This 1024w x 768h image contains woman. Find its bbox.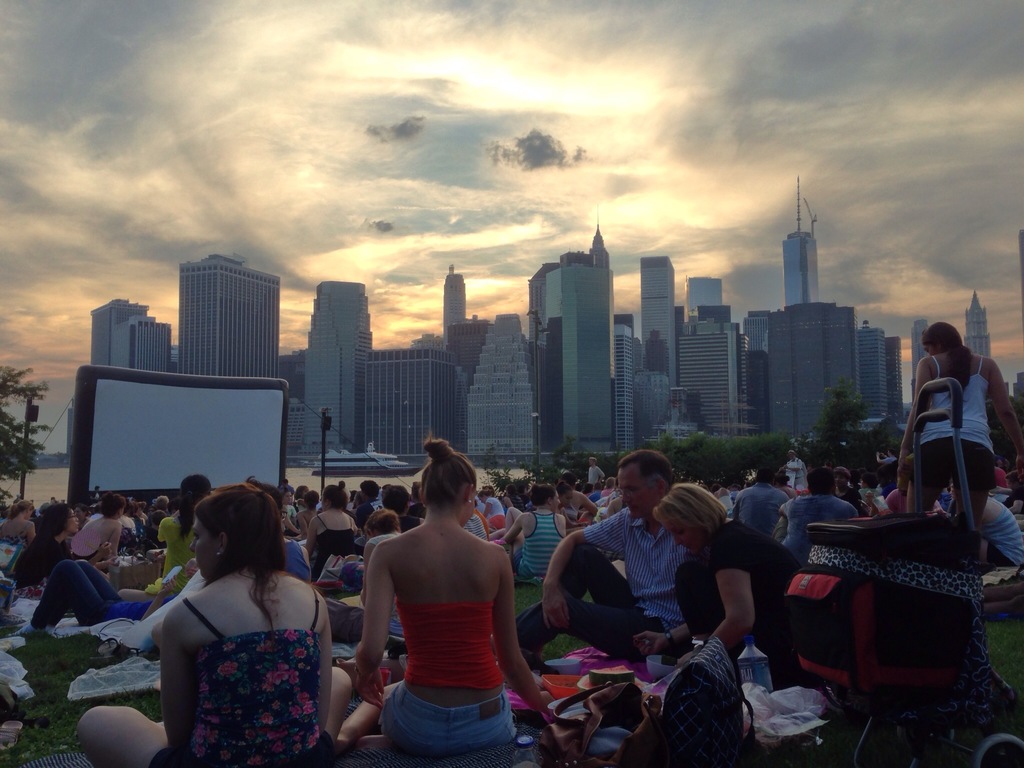
locate(303, 486, 367, 575).
